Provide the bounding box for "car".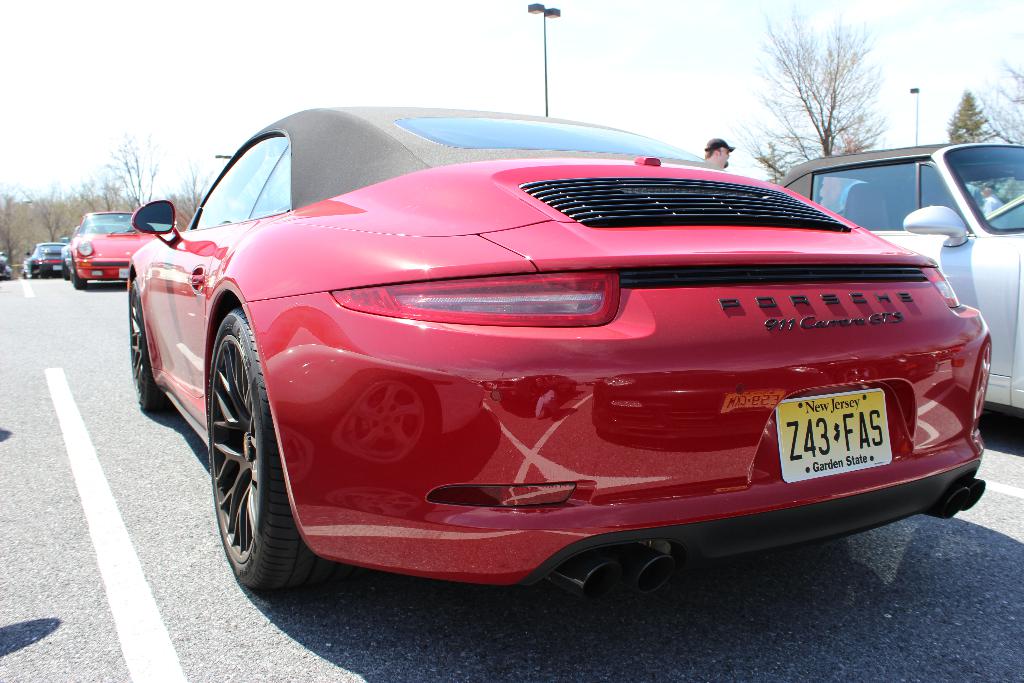
61/236/73/277.
